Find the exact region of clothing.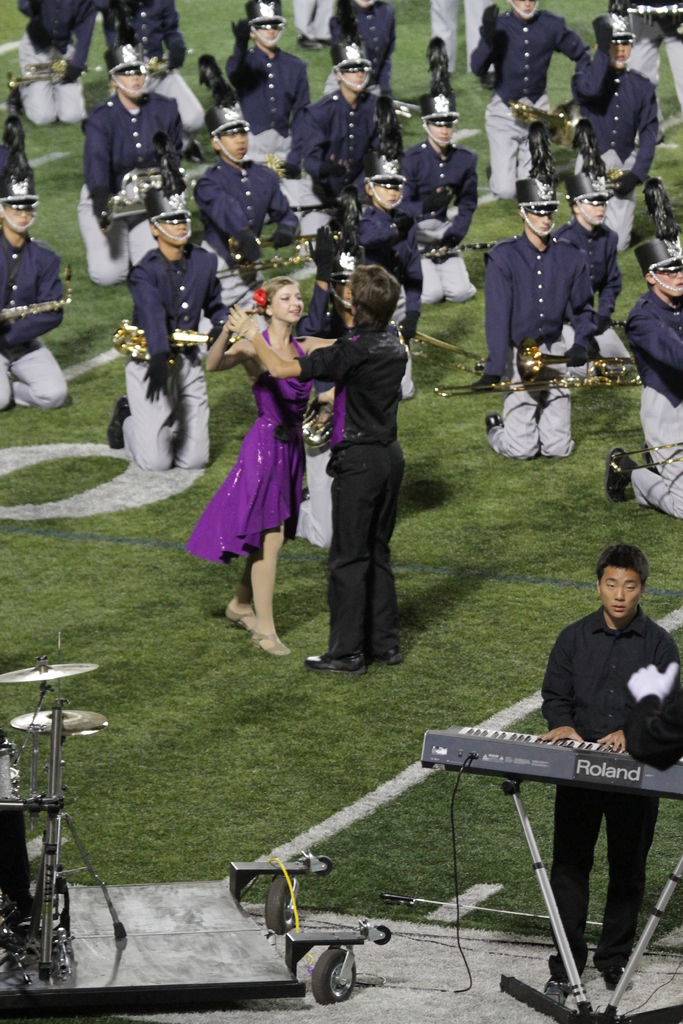
Exact region: [74, 86, 183, 289].
